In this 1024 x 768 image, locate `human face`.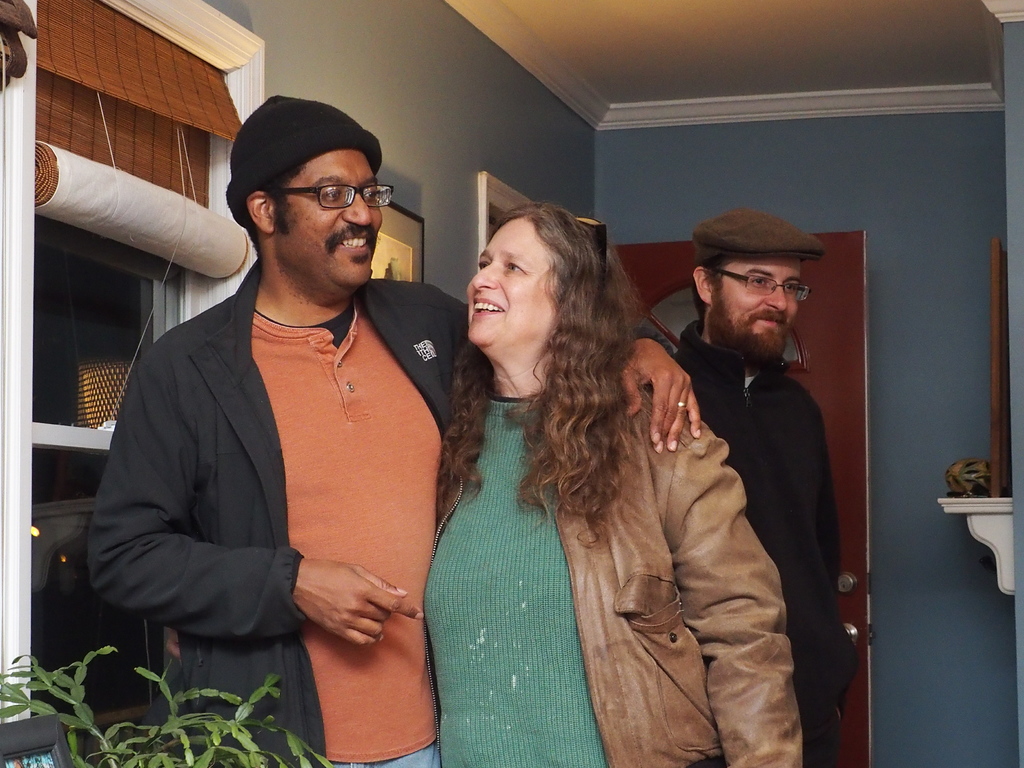
Bounding box: box=[714, 254, 802, 352].
